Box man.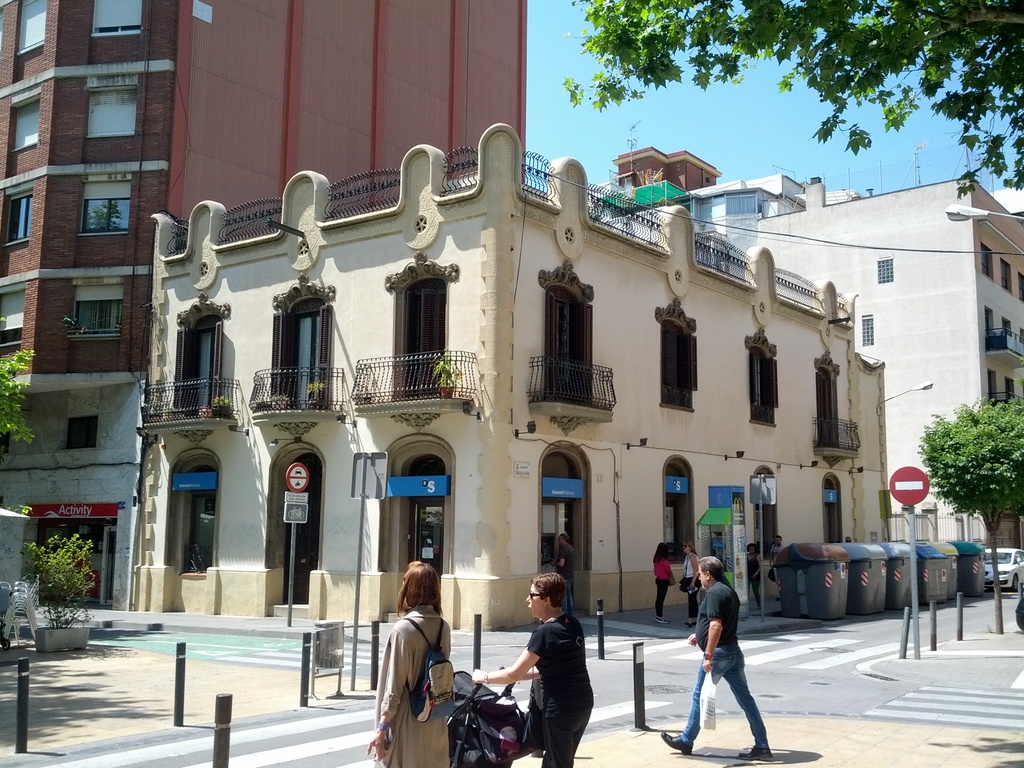
[x1=548, y1=534, x2=575, y2=616].
